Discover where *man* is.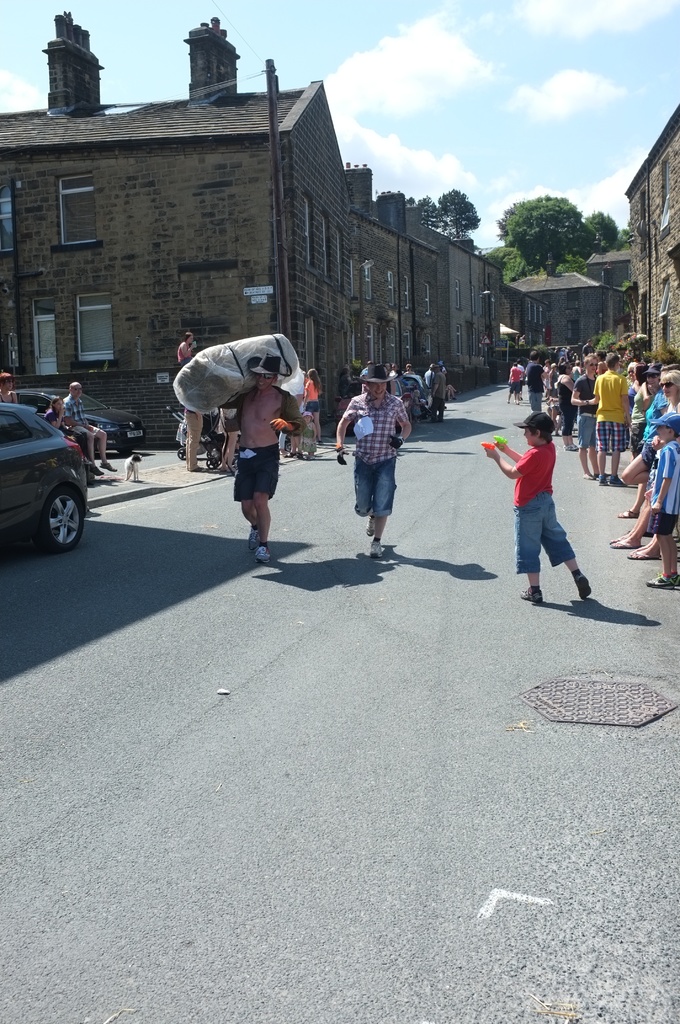
Discovered at locate(567, 347, 602, 476).
